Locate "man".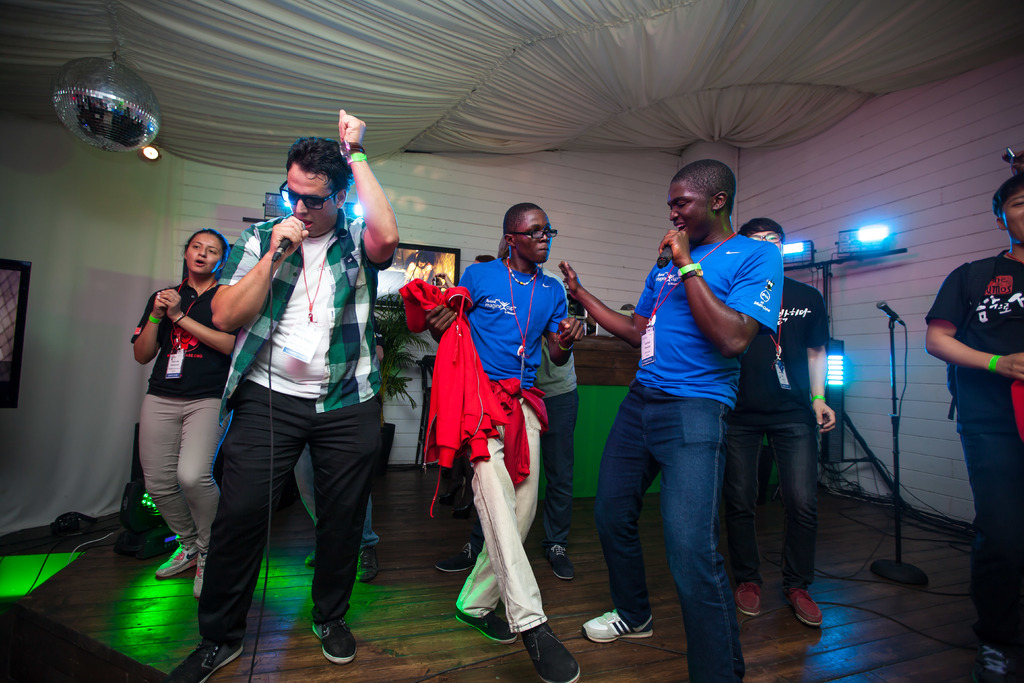
Bounding box: (560, 162, 781, 682).
